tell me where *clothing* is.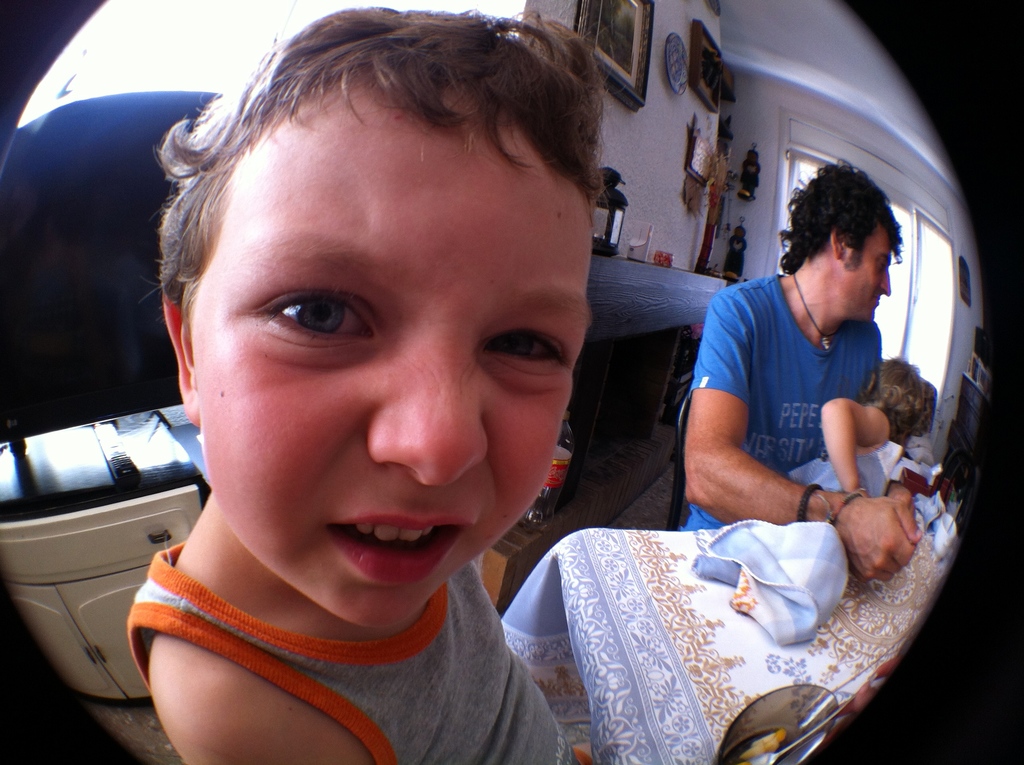
*clothing* is at 127, 539, 587, 764.
